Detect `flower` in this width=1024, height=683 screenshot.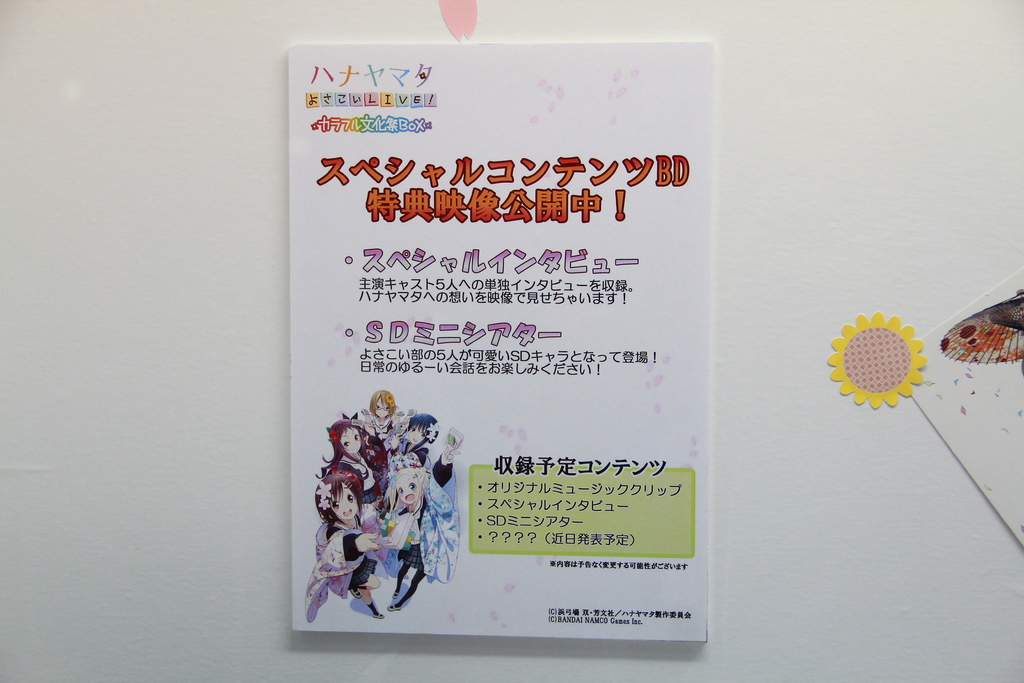
Detection: rect(316, 481, 332, 500).
